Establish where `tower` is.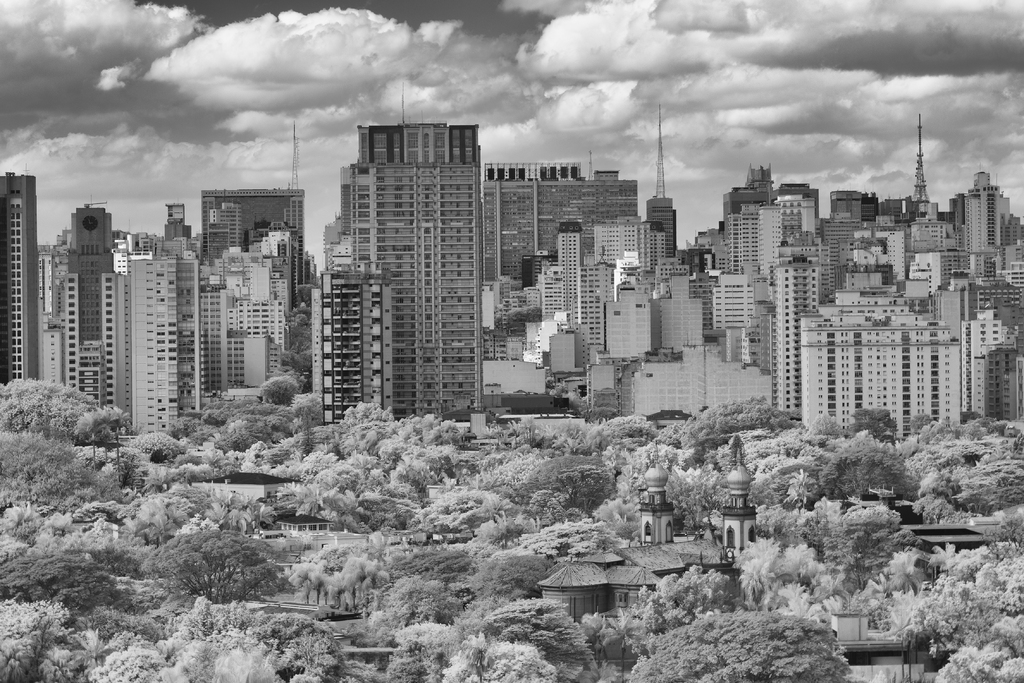
Established at (left=52, top=199, right=117, bottom=347).
